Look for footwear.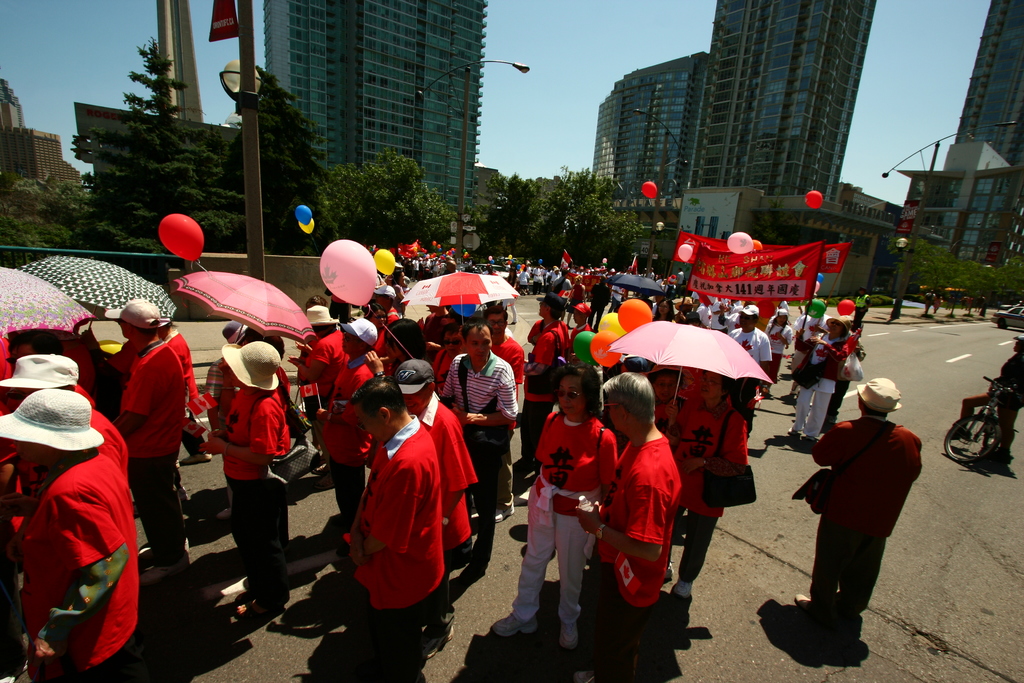
Found: <region>494, 504, 515, 520</region>.
